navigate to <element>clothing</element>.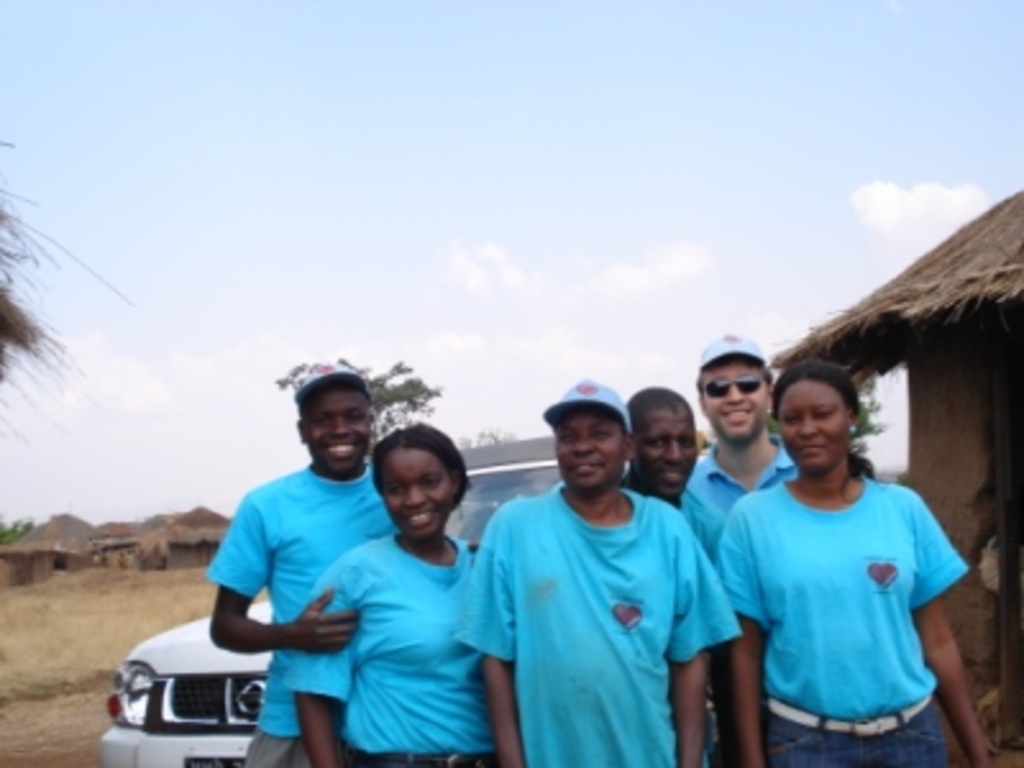
Navigation target: box=[271, 520, 502, 765].
